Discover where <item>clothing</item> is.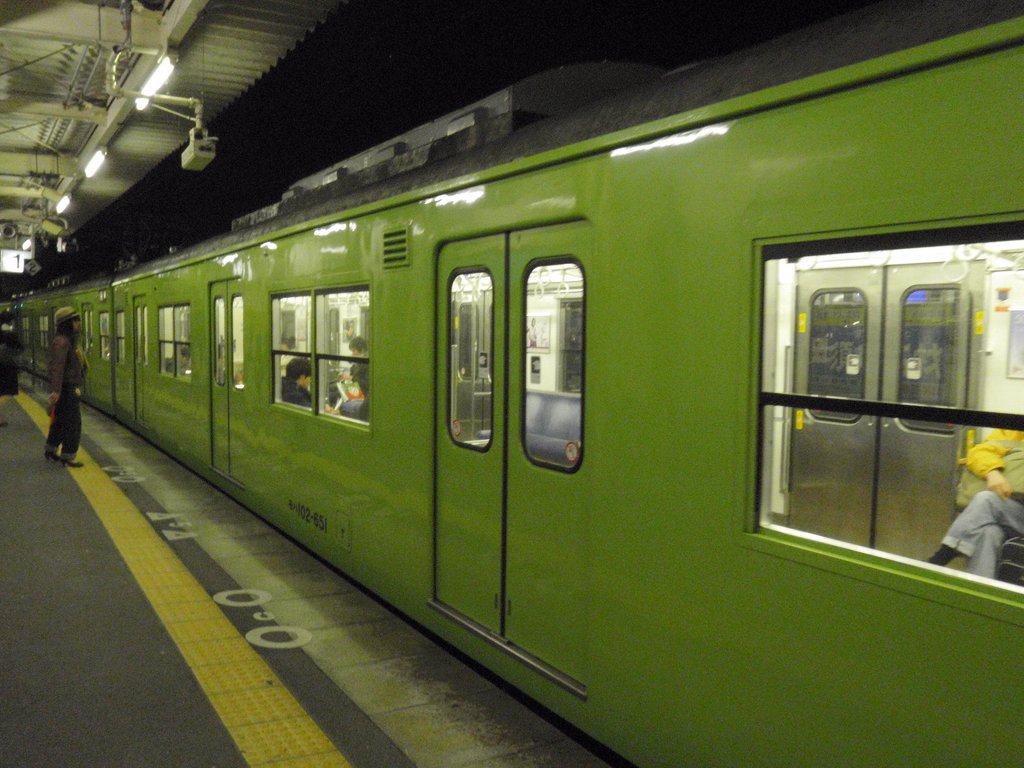
Discovered at (49, 335, 91, 463).
